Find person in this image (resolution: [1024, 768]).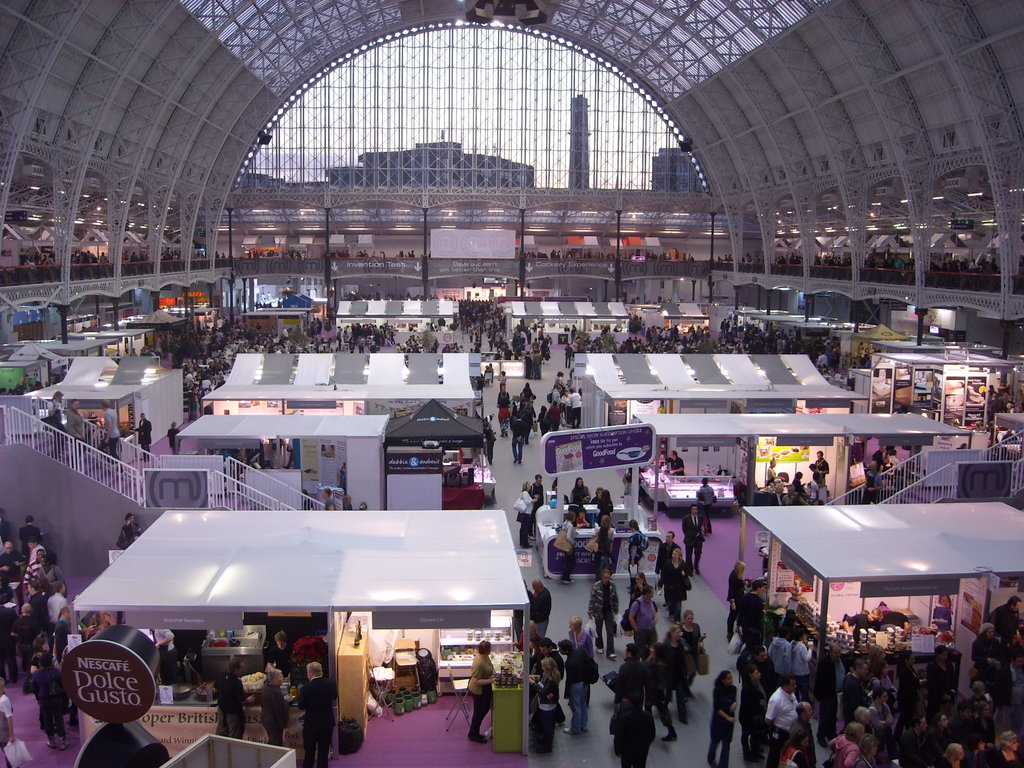
Rect(559, 512, 578, 584).
